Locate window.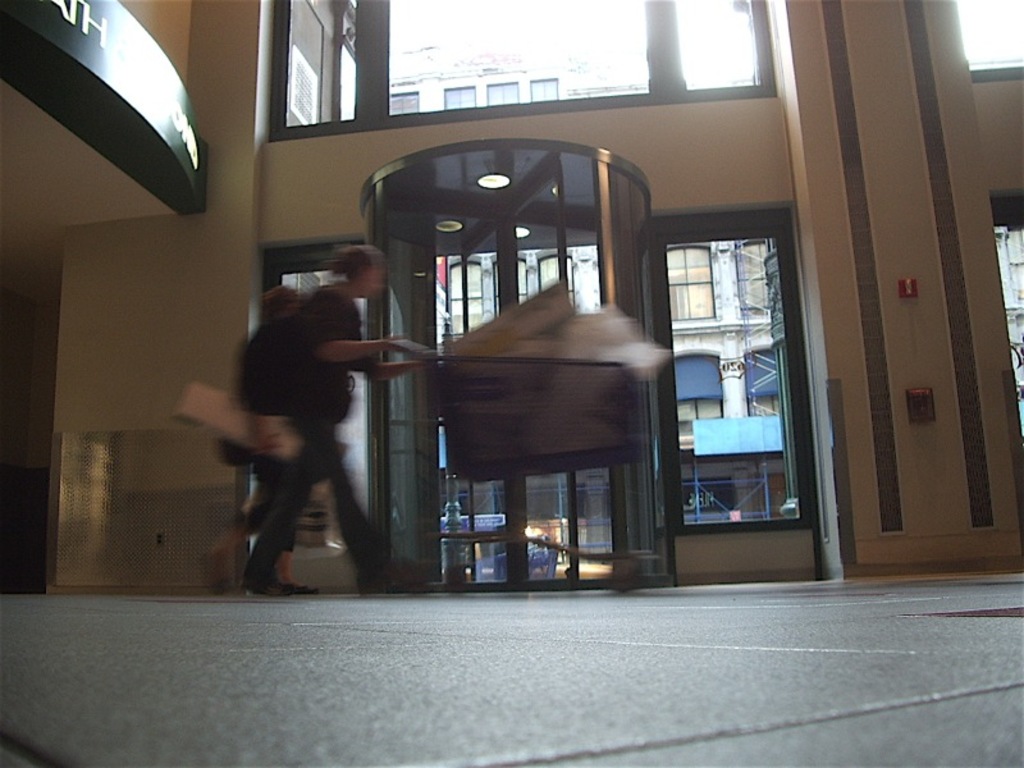
Bounding box: <bbox>529, 77, 561, 101</bbox>.
